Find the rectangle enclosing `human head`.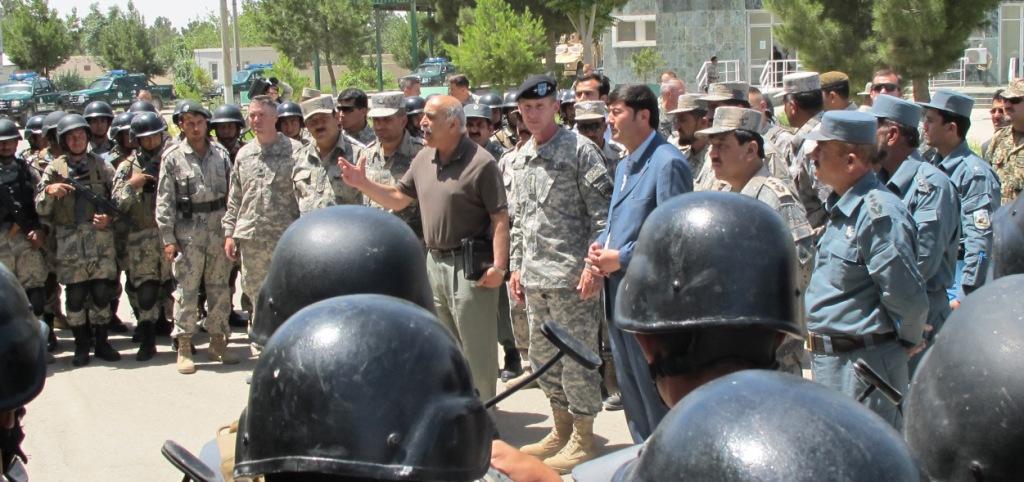
detection(365, 89, 409, 145).
